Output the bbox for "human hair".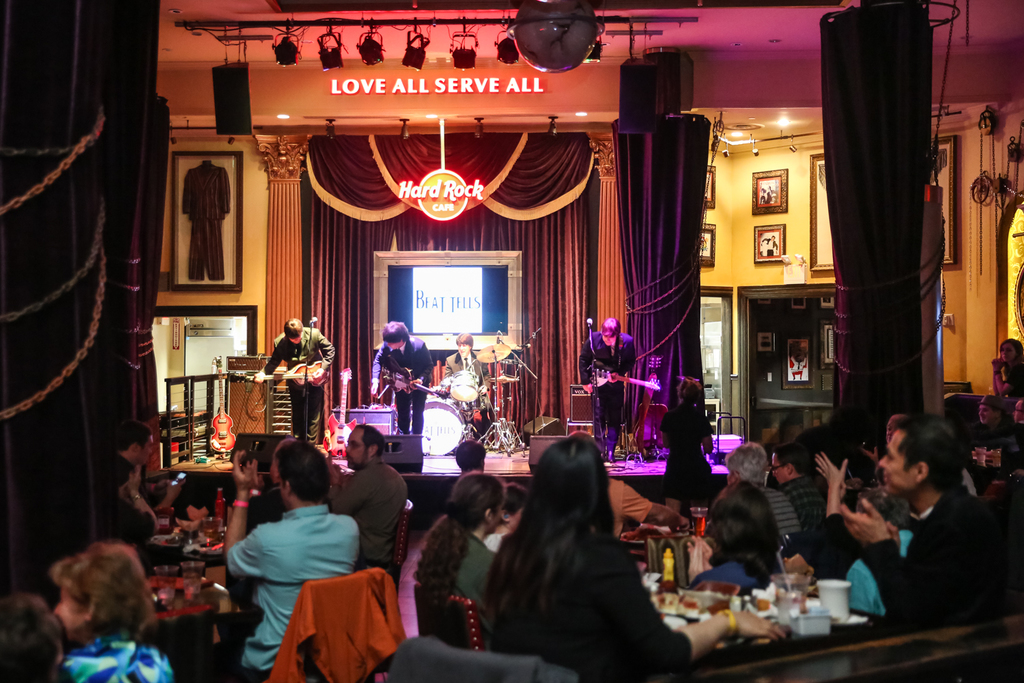
598/318/621/343.
